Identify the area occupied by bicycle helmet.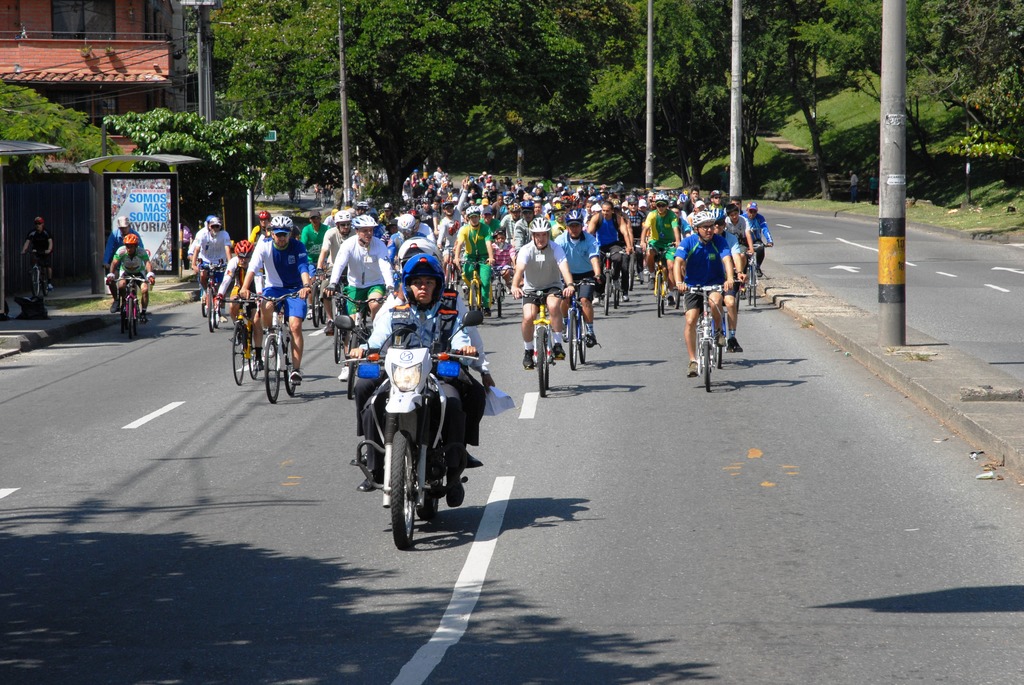
Area: box=[563, 211, 578, 219].
